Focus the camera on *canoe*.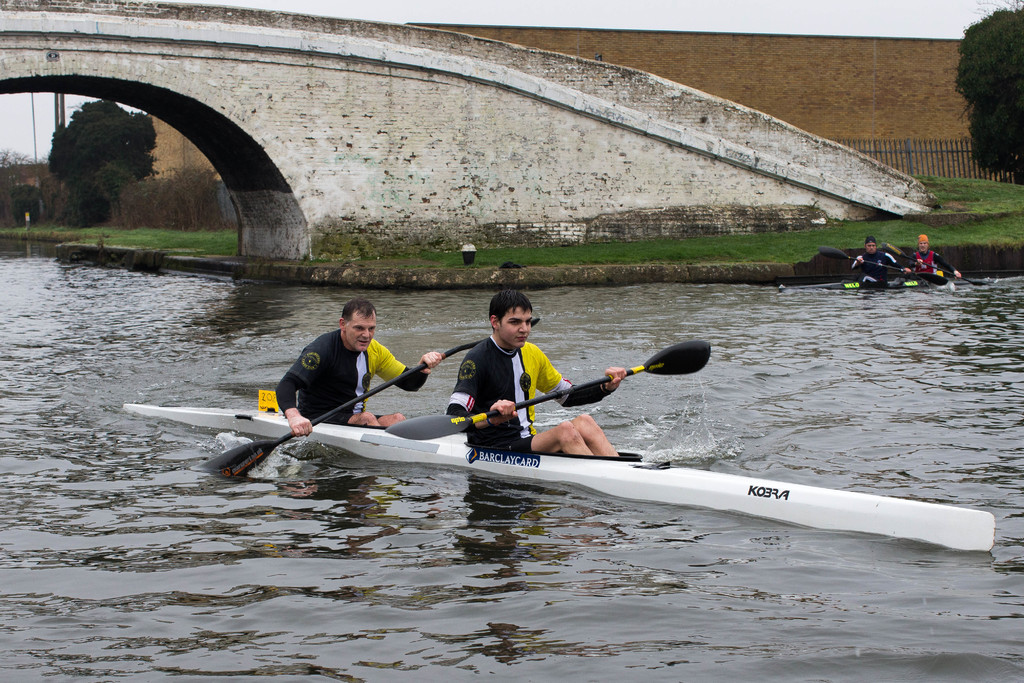
Focus region: [x1=822, y1=273, x2=955, y2=299].
